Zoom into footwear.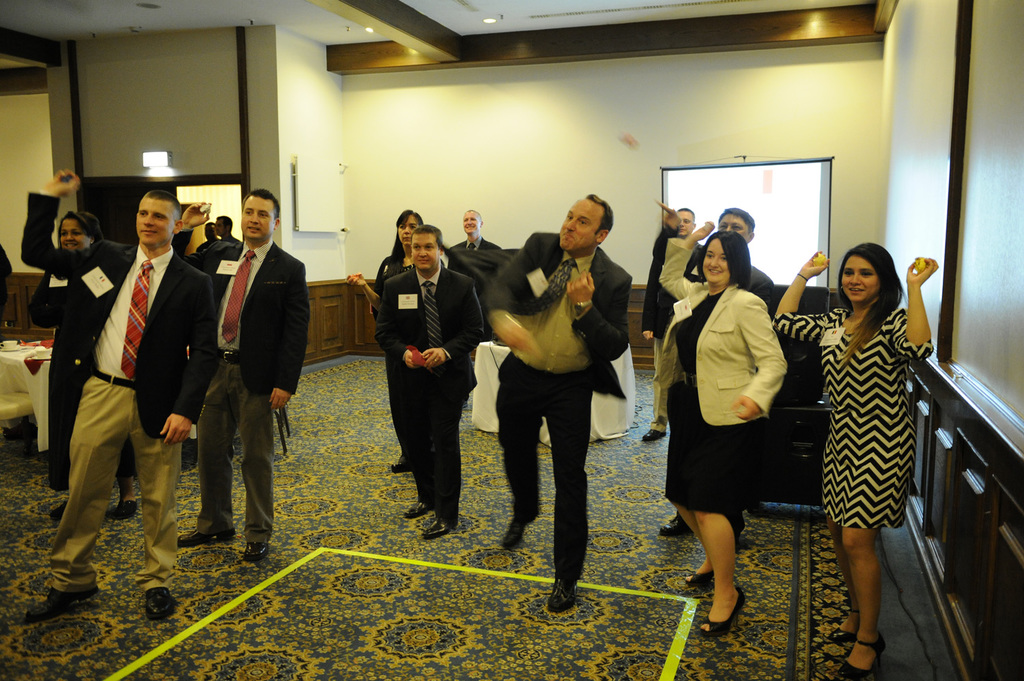
Zoom target: [x1=111, y1=497, x2=139, y2=519].
